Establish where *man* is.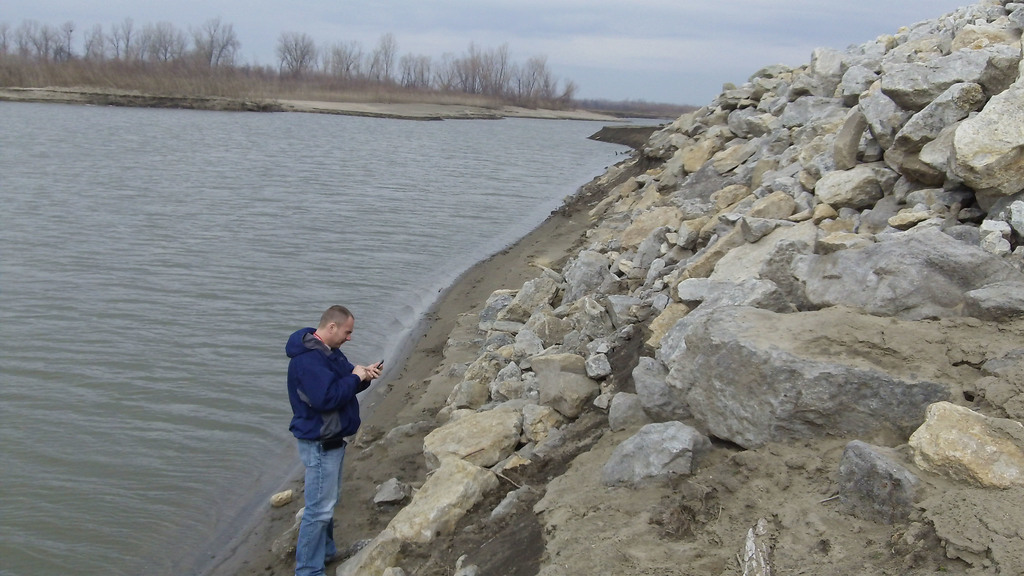
Established at box=[274, 292, 369, 559].
